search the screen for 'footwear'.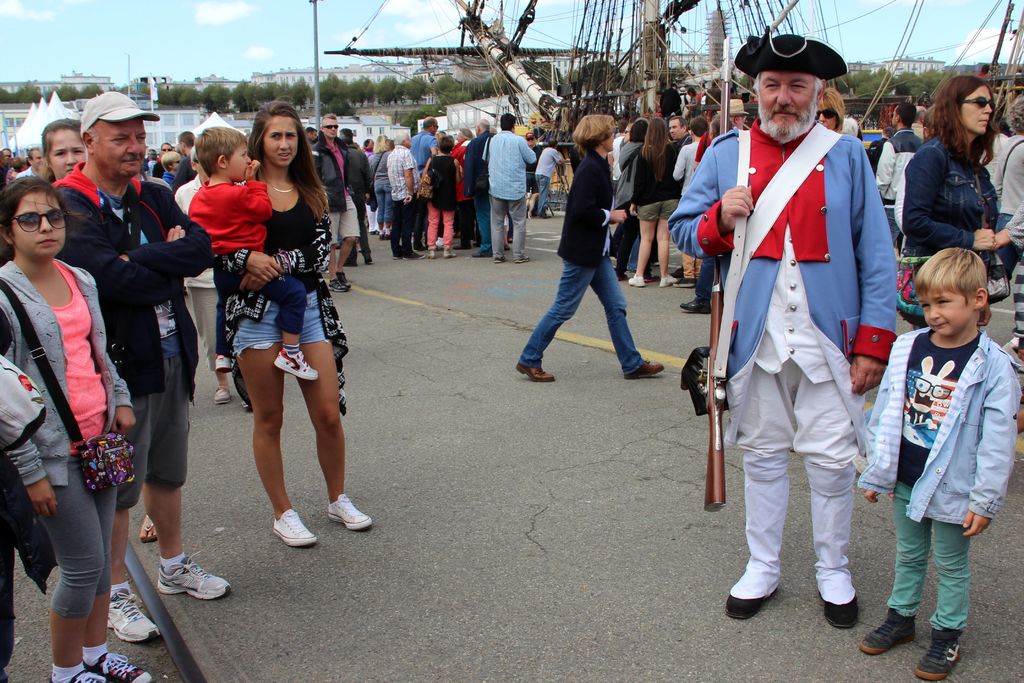
Found at left=50, top=667, right=108, bottom=682.
